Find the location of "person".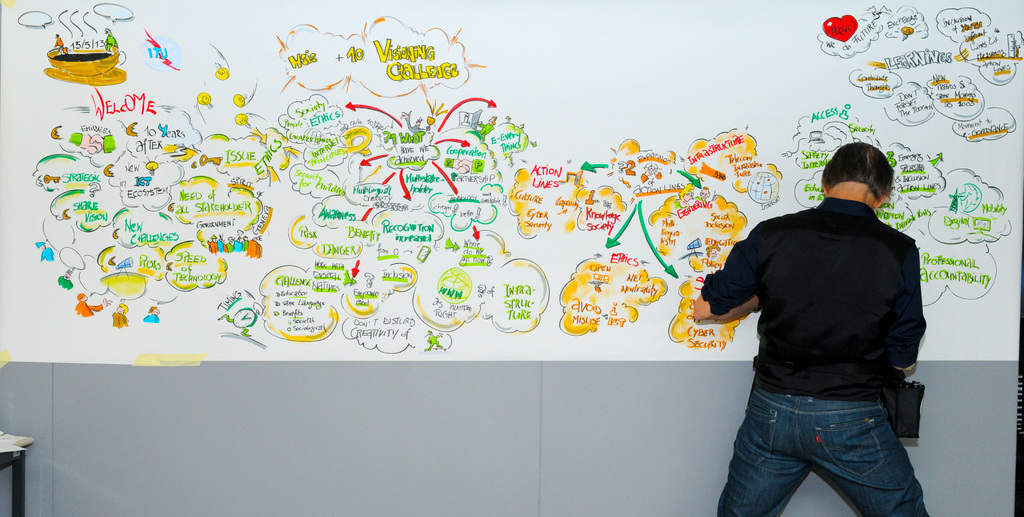
Location: pyautogui.locateOnScreen(692, 148, 929, 516).
